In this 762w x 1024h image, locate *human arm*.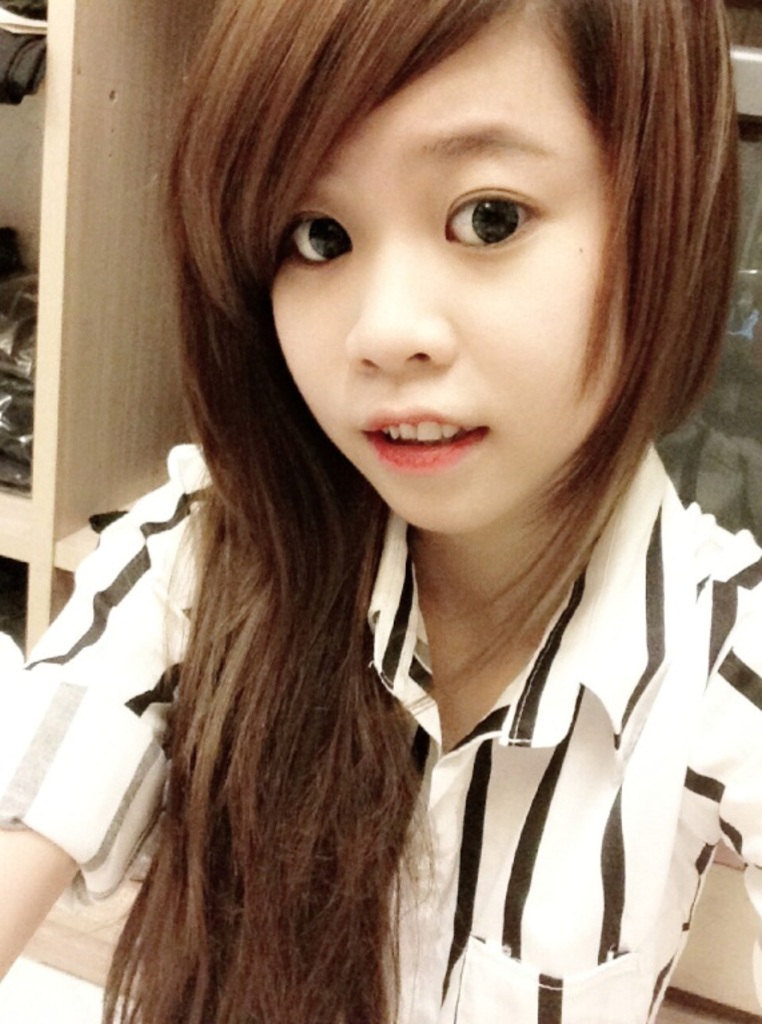
Bounding box: detection(0, 461, 210, 980).
